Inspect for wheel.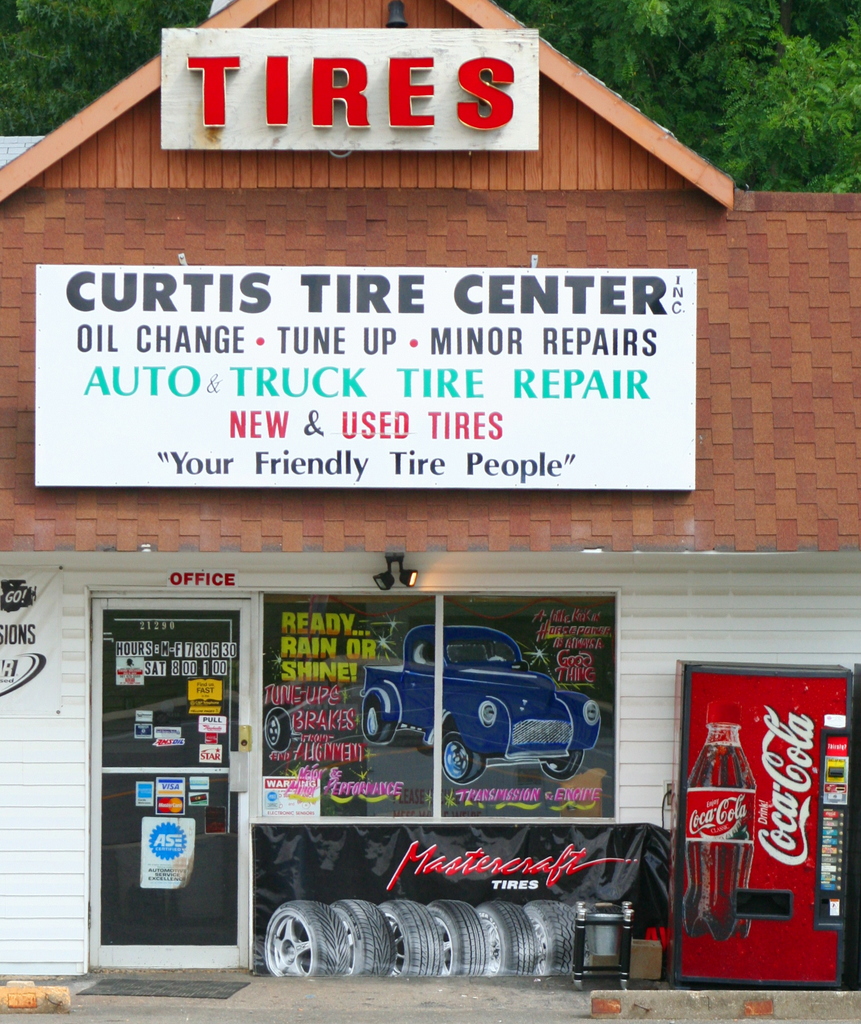
Inspection: 386:896:440:984.
